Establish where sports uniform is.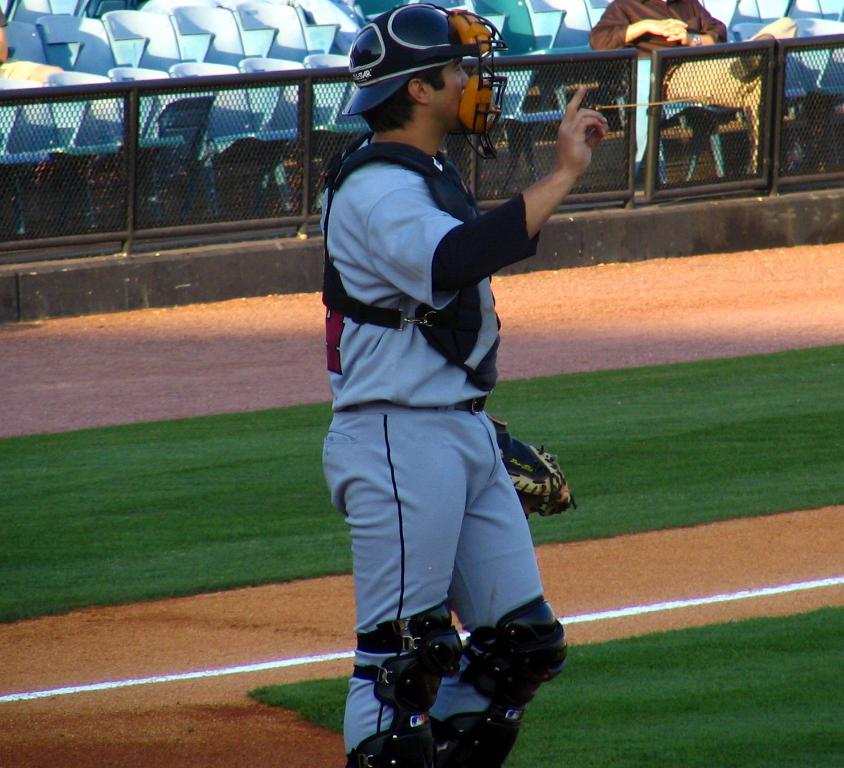
Established at 325 5 575 766.
